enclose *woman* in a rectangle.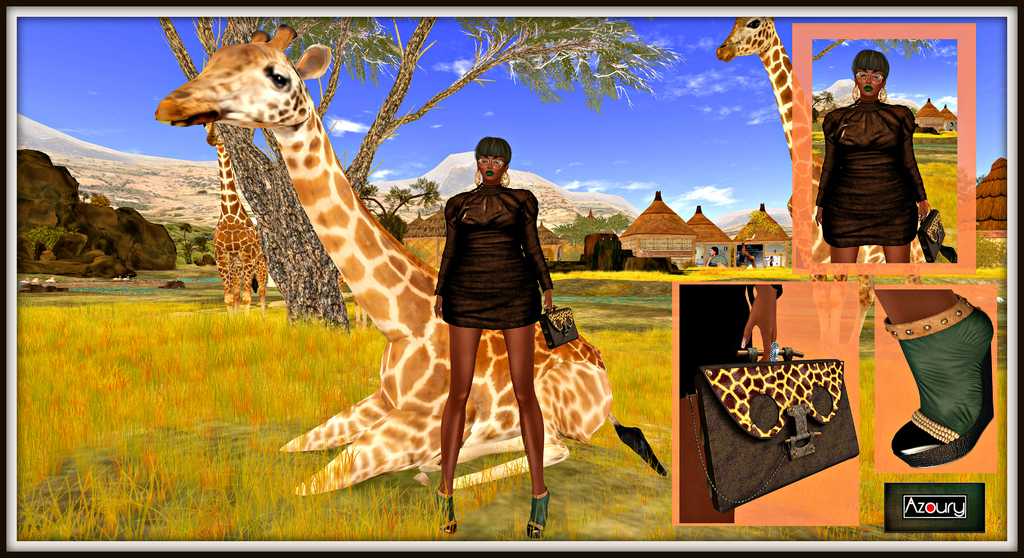
<bbox>815, 44, 943, 283</bbox>.
